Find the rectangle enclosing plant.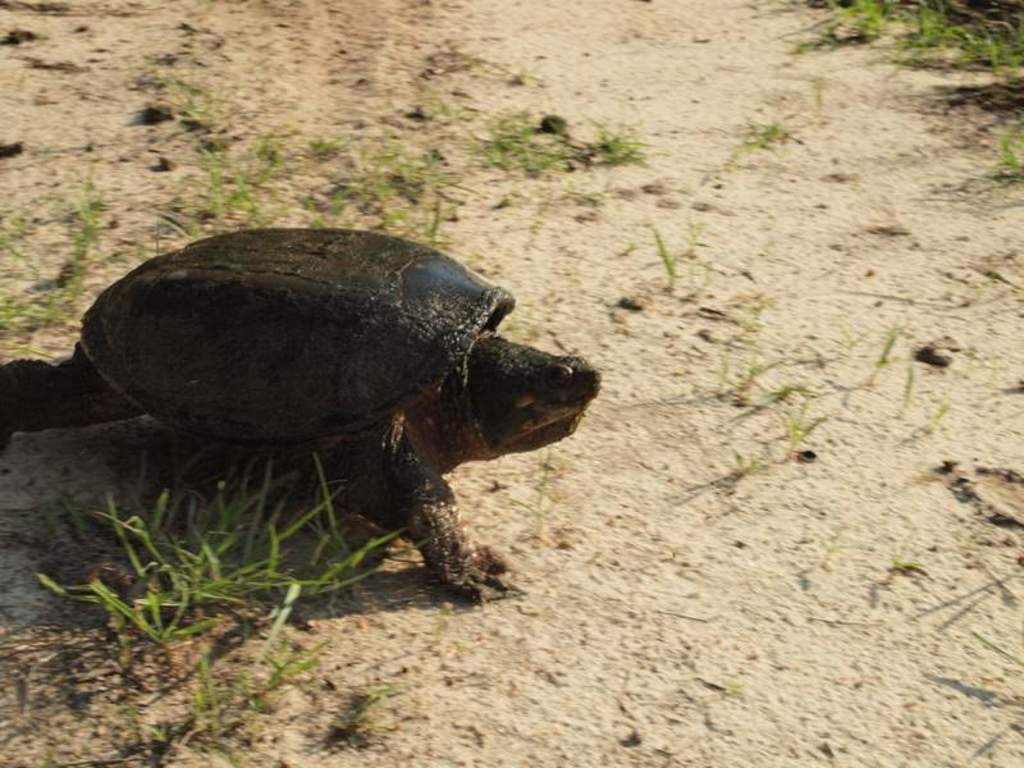
bbox=(419, 91, 471, 122).
